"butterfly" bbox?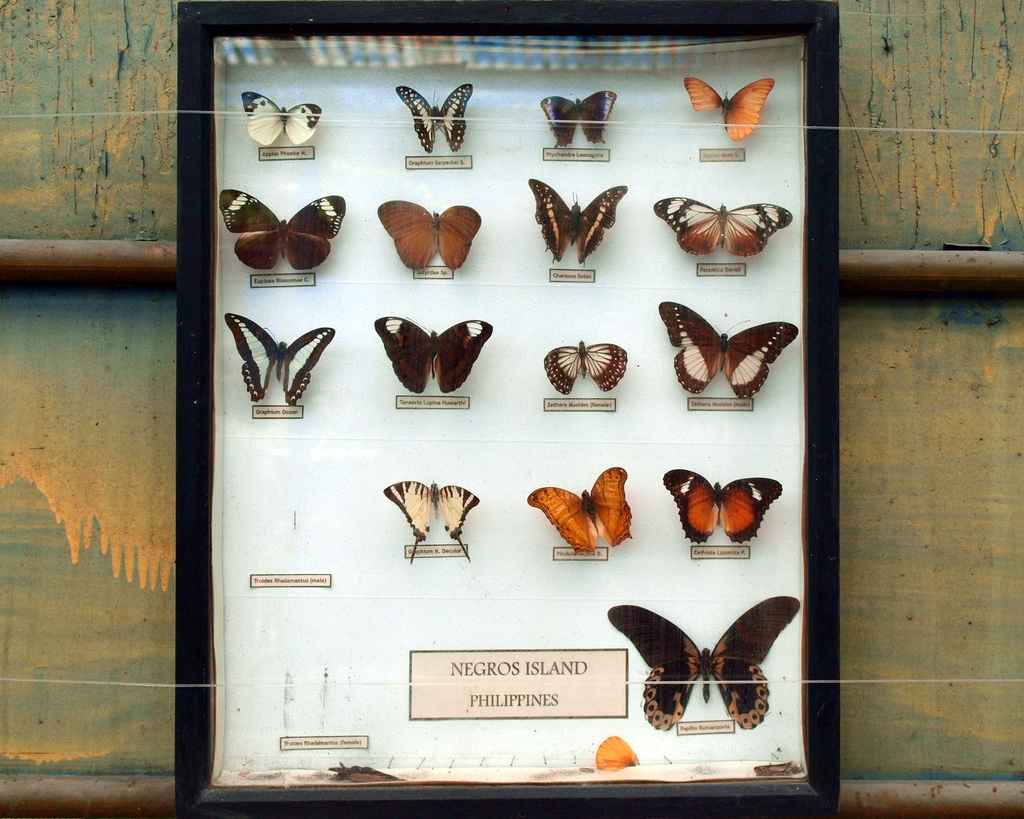
221, 313, 336, 411
